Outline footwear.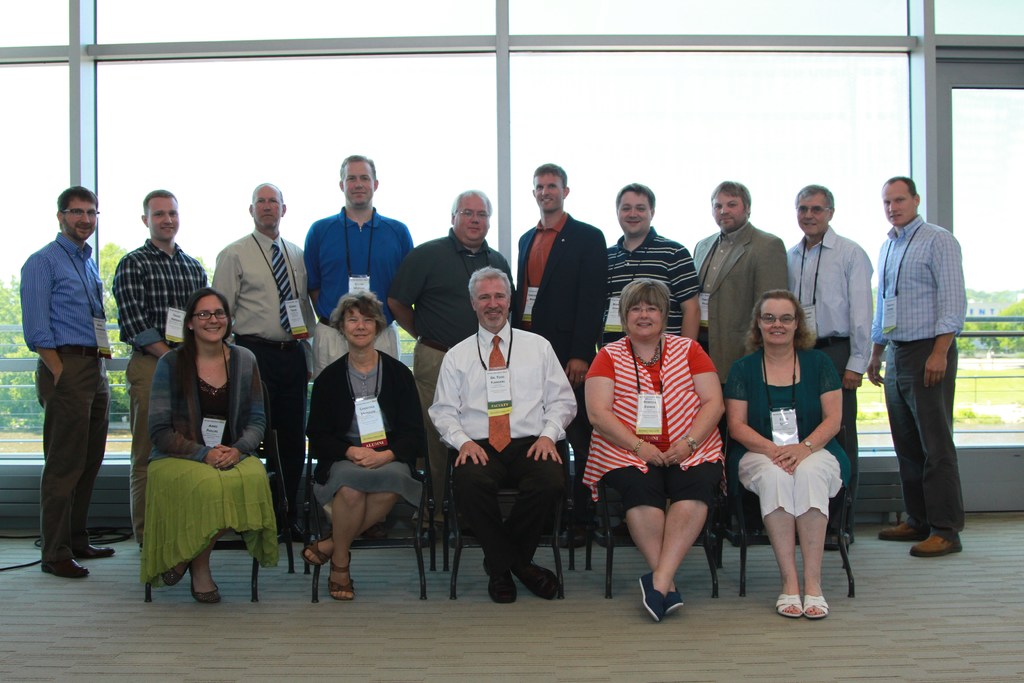
Outline: {"x1": 490, "y1": 569, "x2": 518, "y2": 604}.
